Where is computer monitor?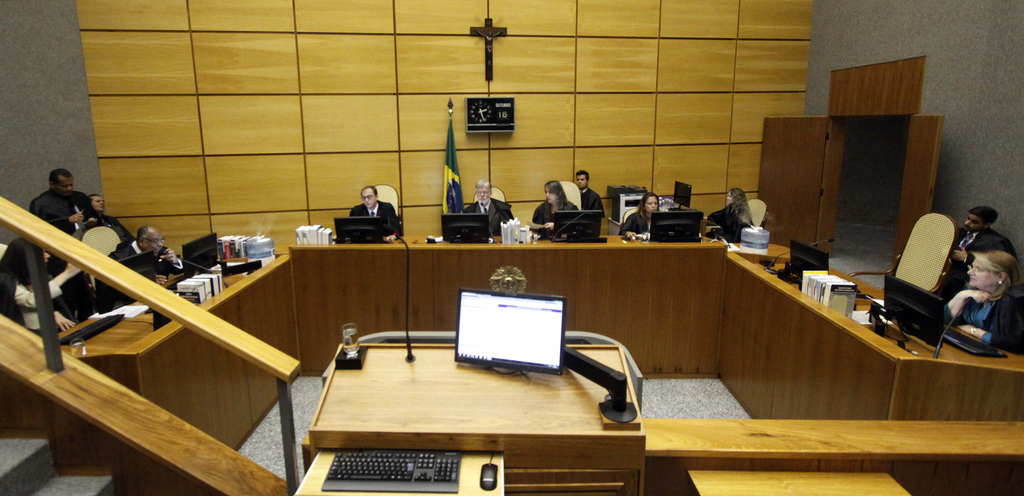
(650, 211, 701, 244).
